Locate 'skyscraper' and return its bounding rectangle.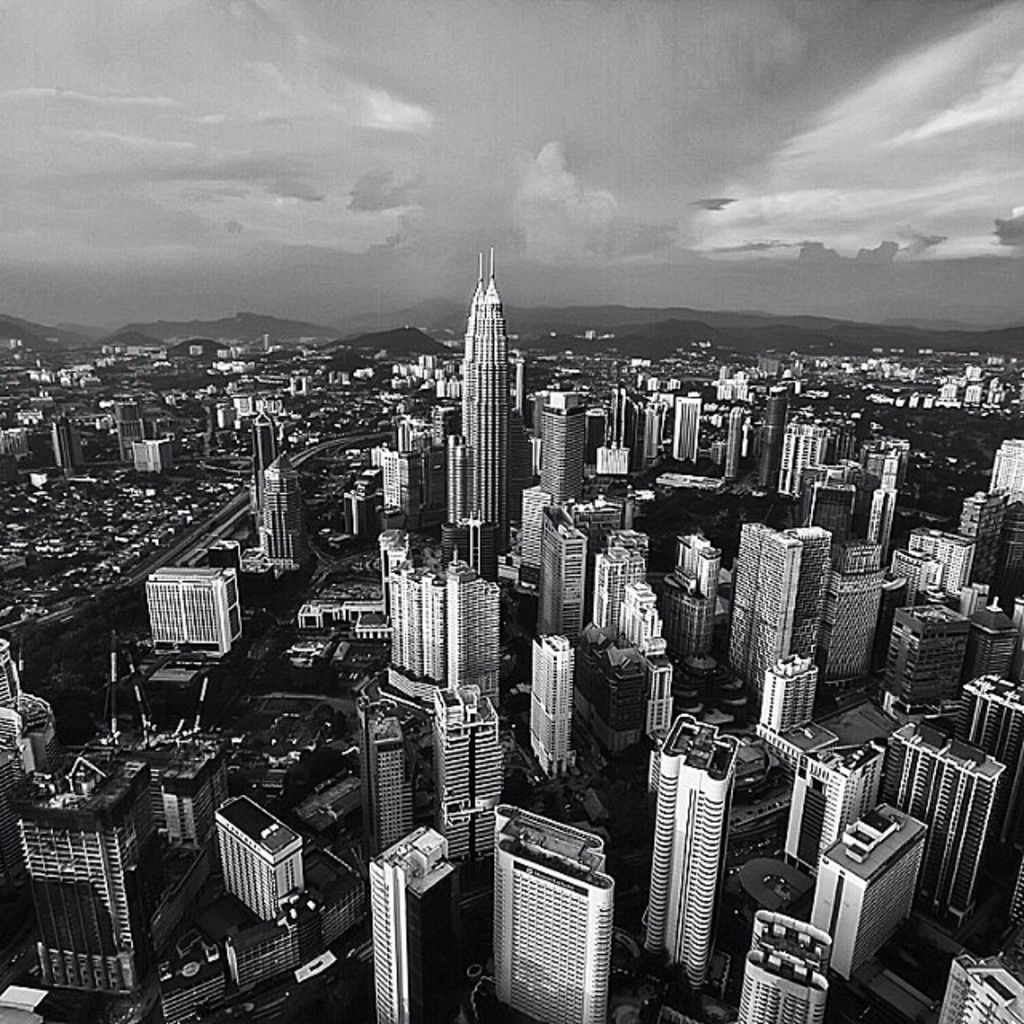
Rect(654, 715, 739, 989).
